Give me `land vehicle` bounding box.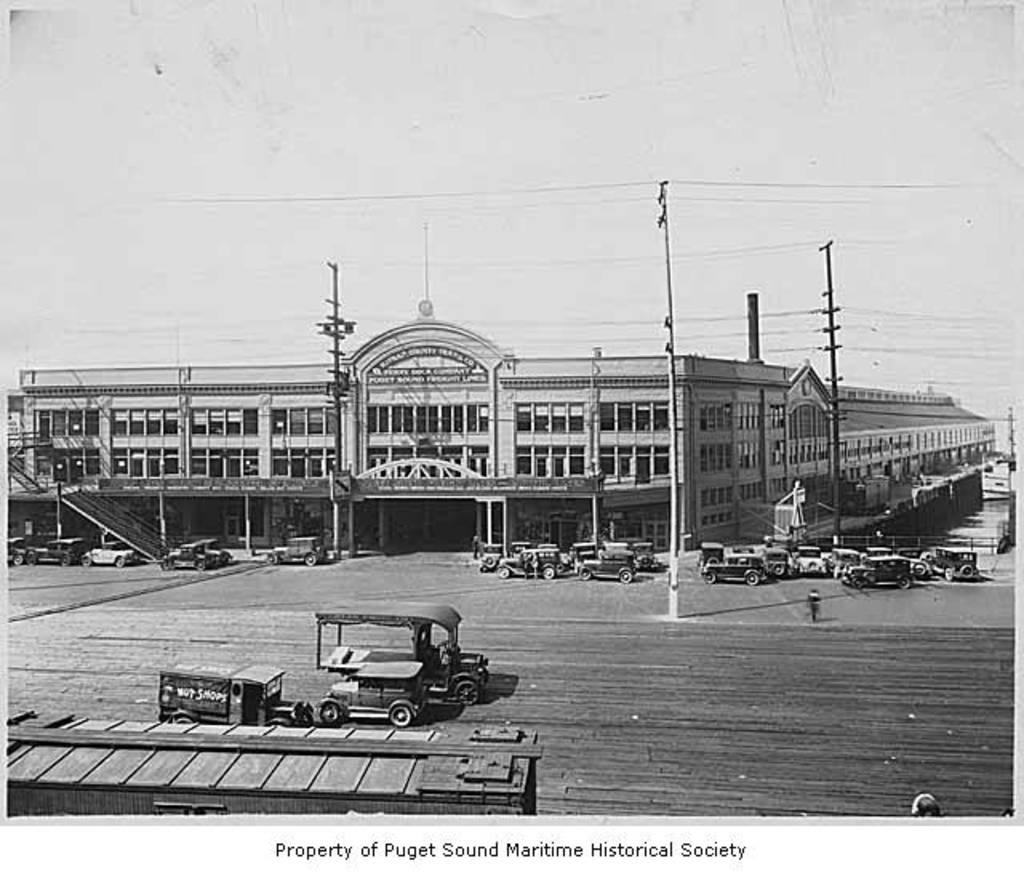
<bbox>154, 663, 325, 730</bbox>.
